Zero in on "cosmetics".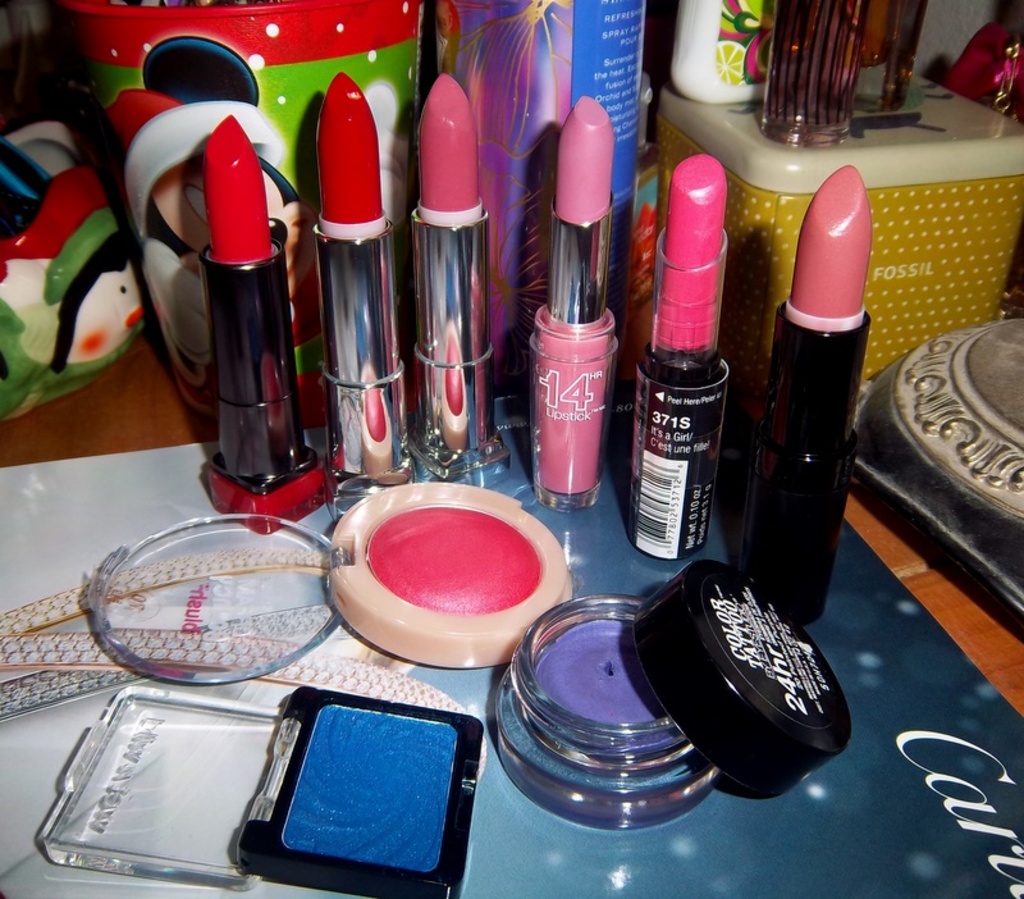
Zeroed in: bbox=[626, 150, 731, 565].
